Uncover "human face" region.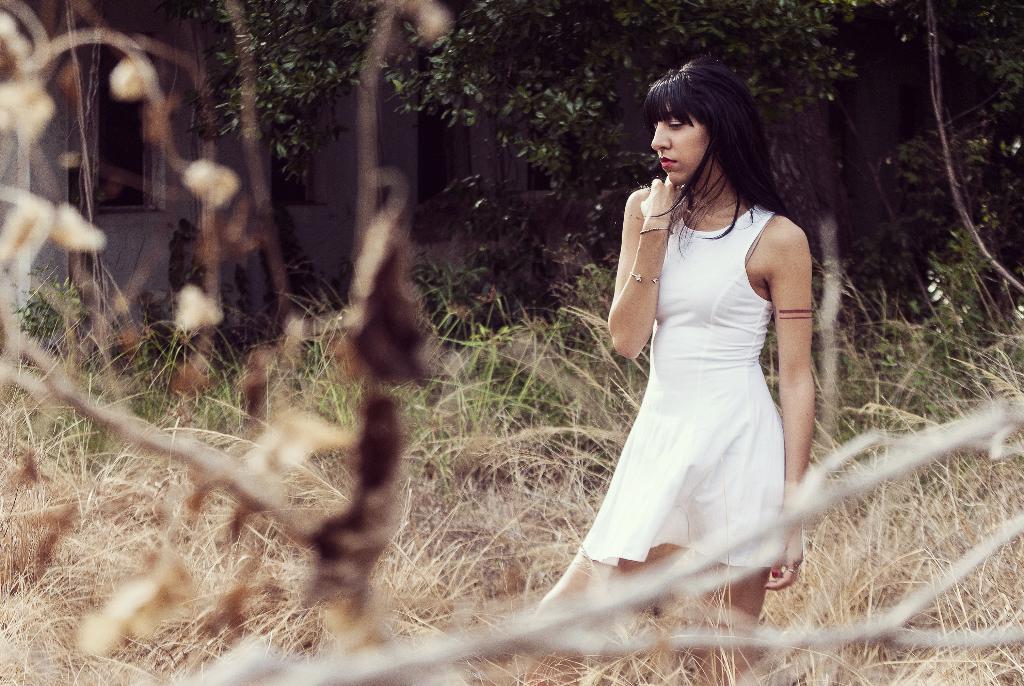
Uncovered: <bbox>651, 102, 712, 183</bbox>.
